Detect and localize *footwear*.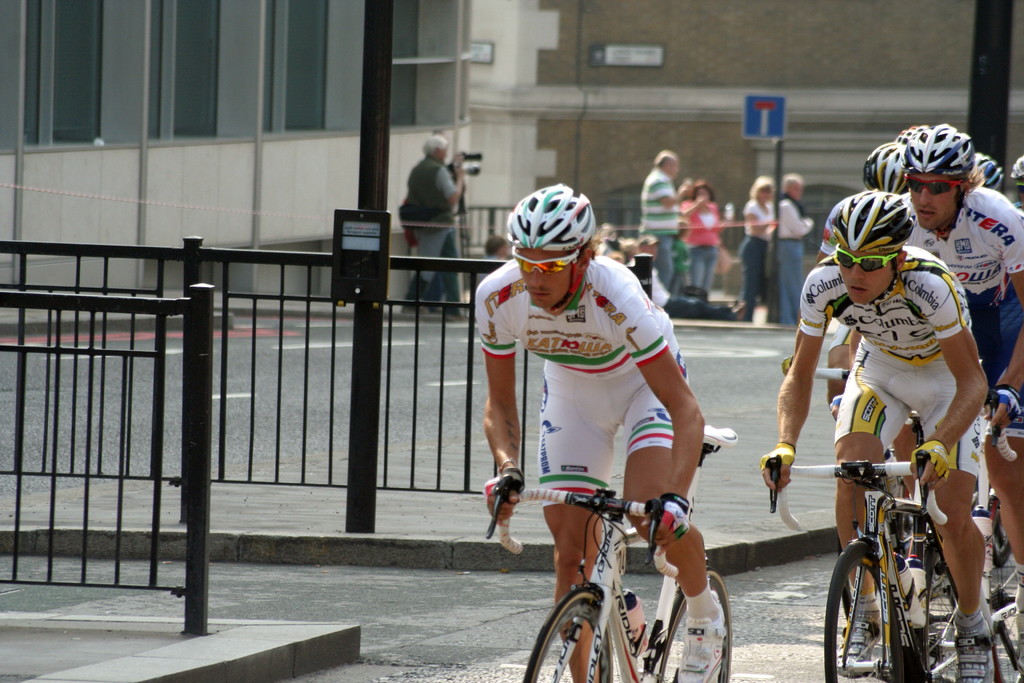
Localized at {"x1": 675, "y1": 587, "x2": 727, "y2": 682}.
